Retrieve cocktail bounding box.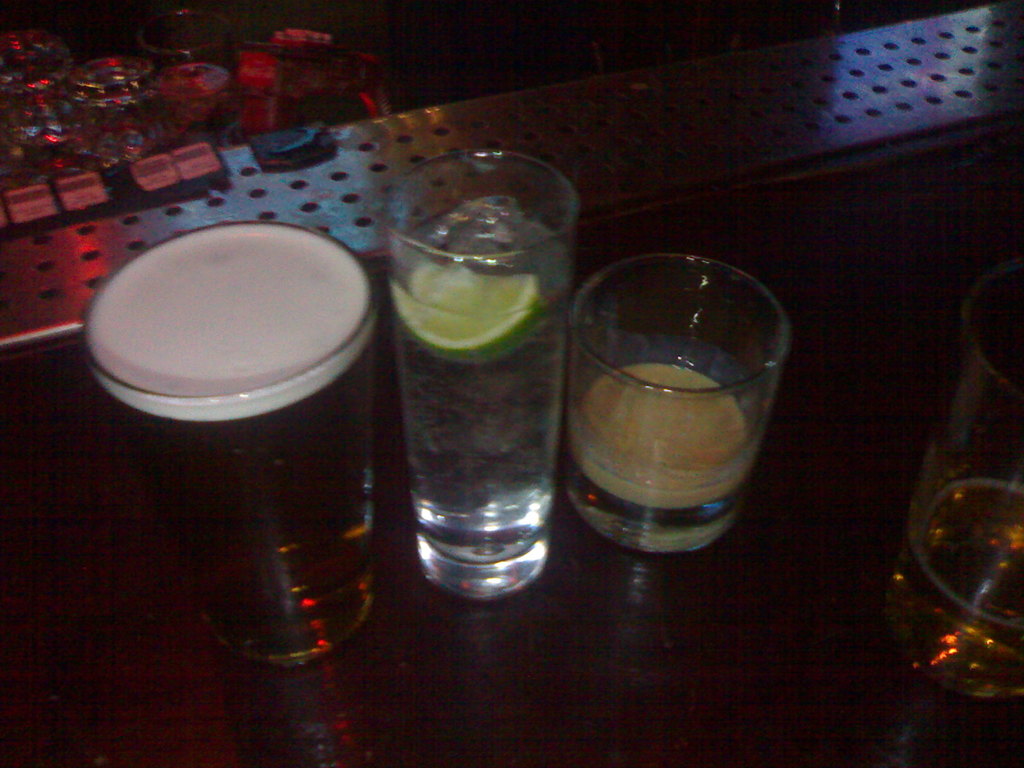
Bounding box: crop(571, 252, 792, 556).
